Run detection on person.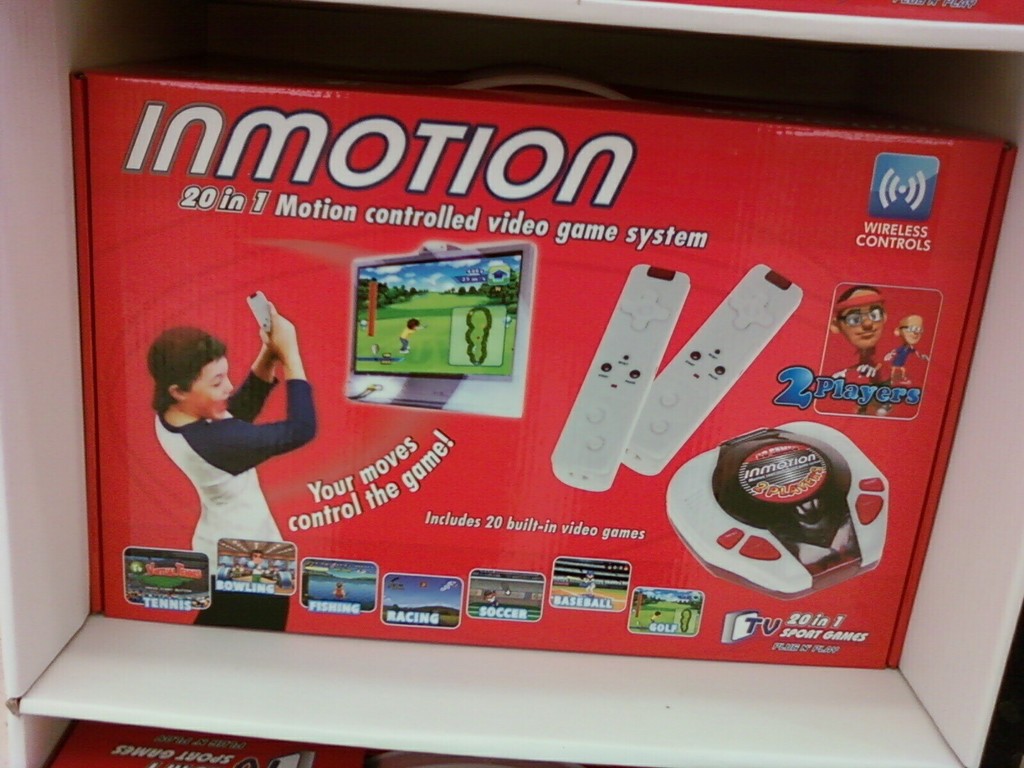
Result: {"x1": 882, "y1": 317, "x2": 933, "y2": 387}.
